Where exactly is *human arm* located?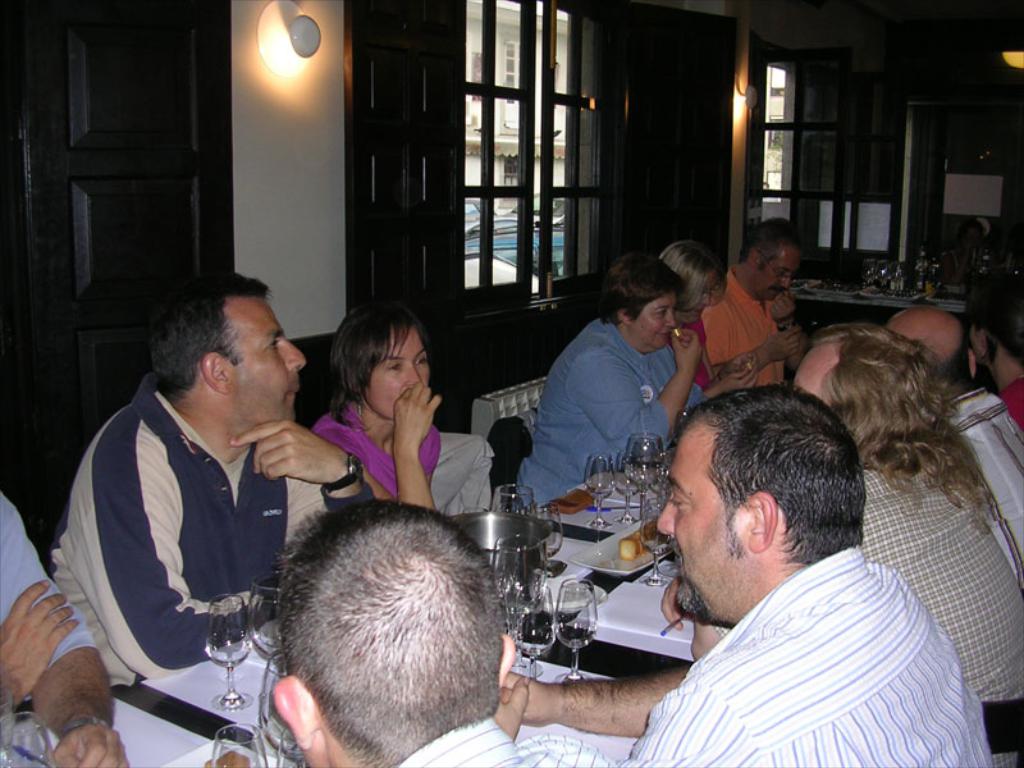
Its bounding box is BBox(713, 324, 810, 372).
